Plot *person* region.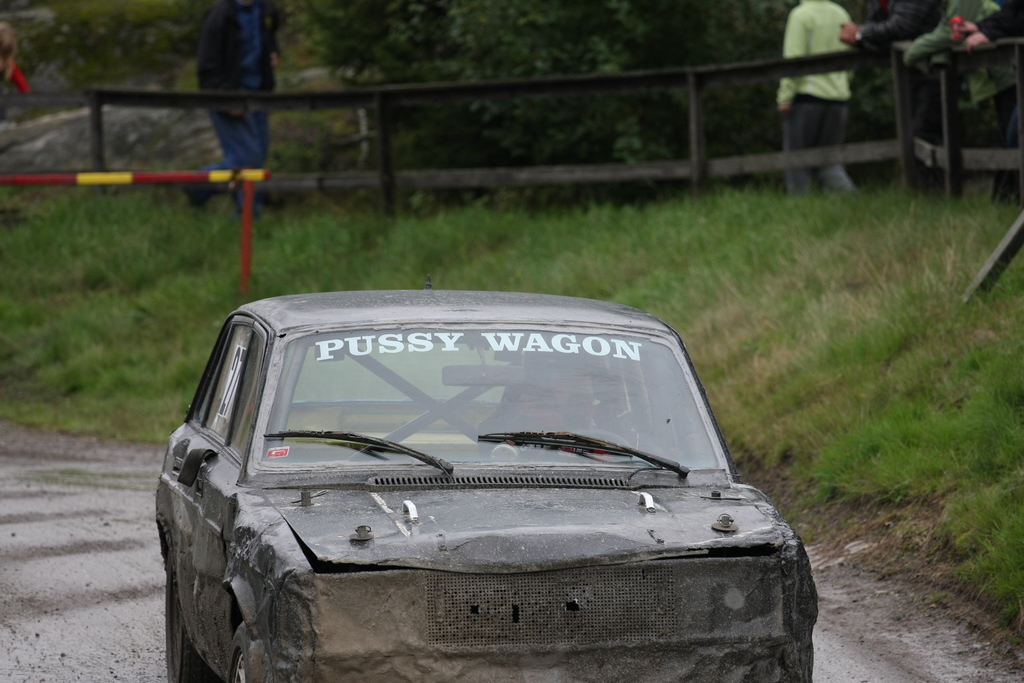
Plotted at <region>906, 0, 1003, 197</region>.
